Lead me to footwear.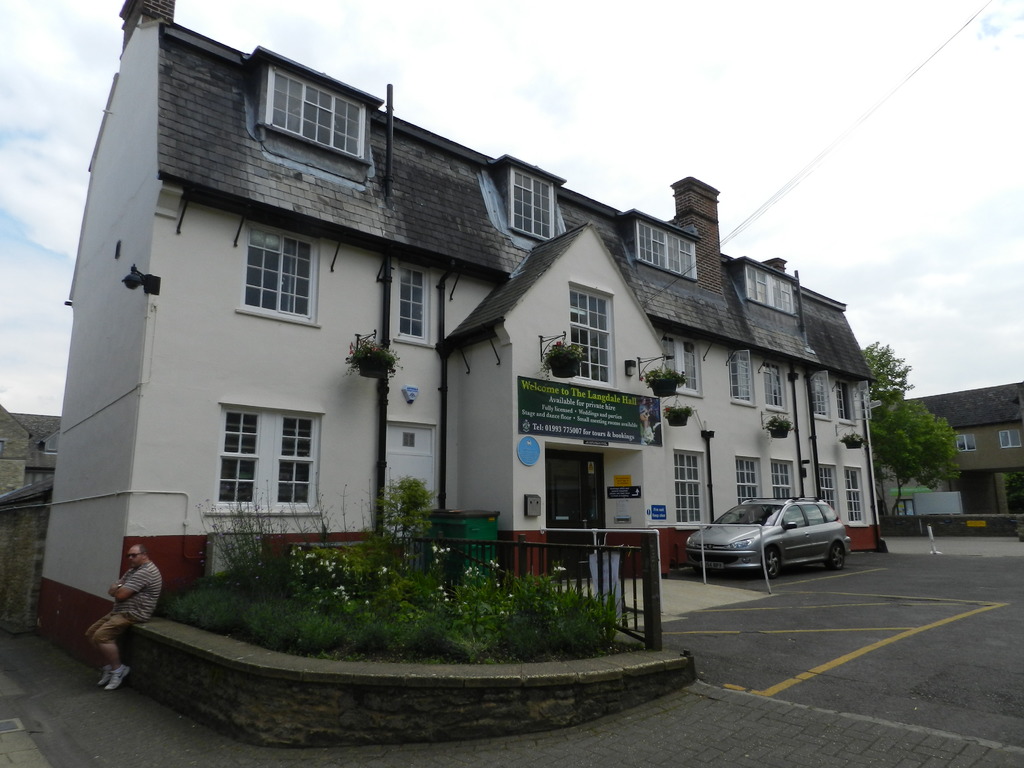
Lead to <box>103,669,131,689</box>.
